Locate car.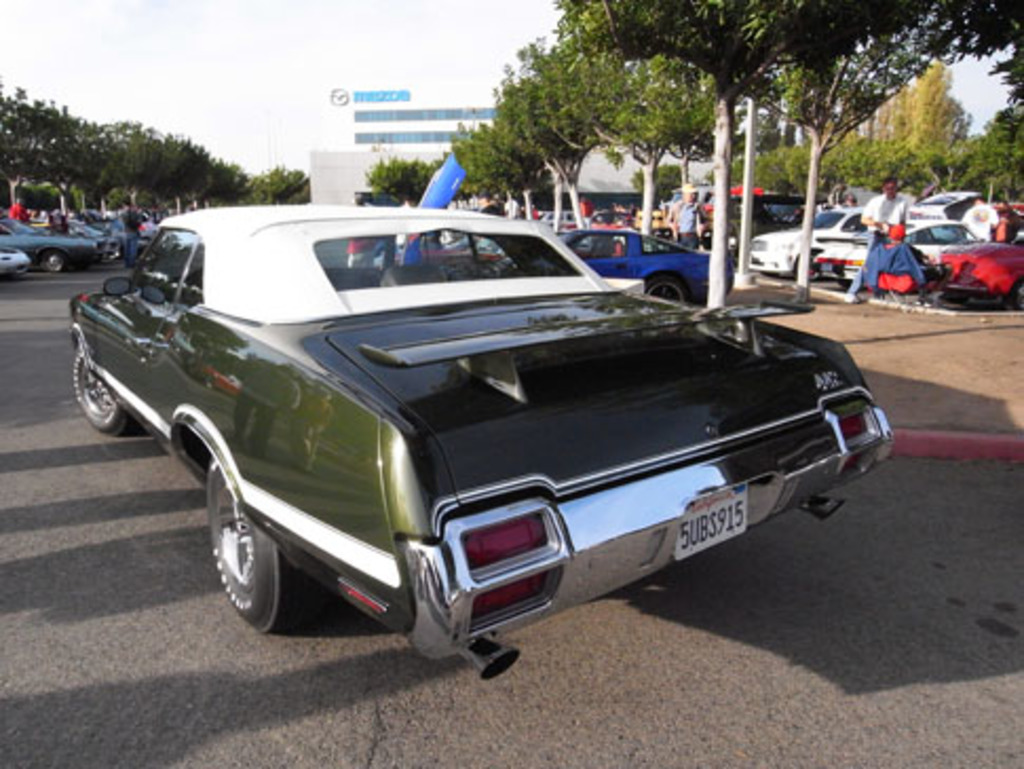
Bounding box: box(87, 196, 864, 659).
